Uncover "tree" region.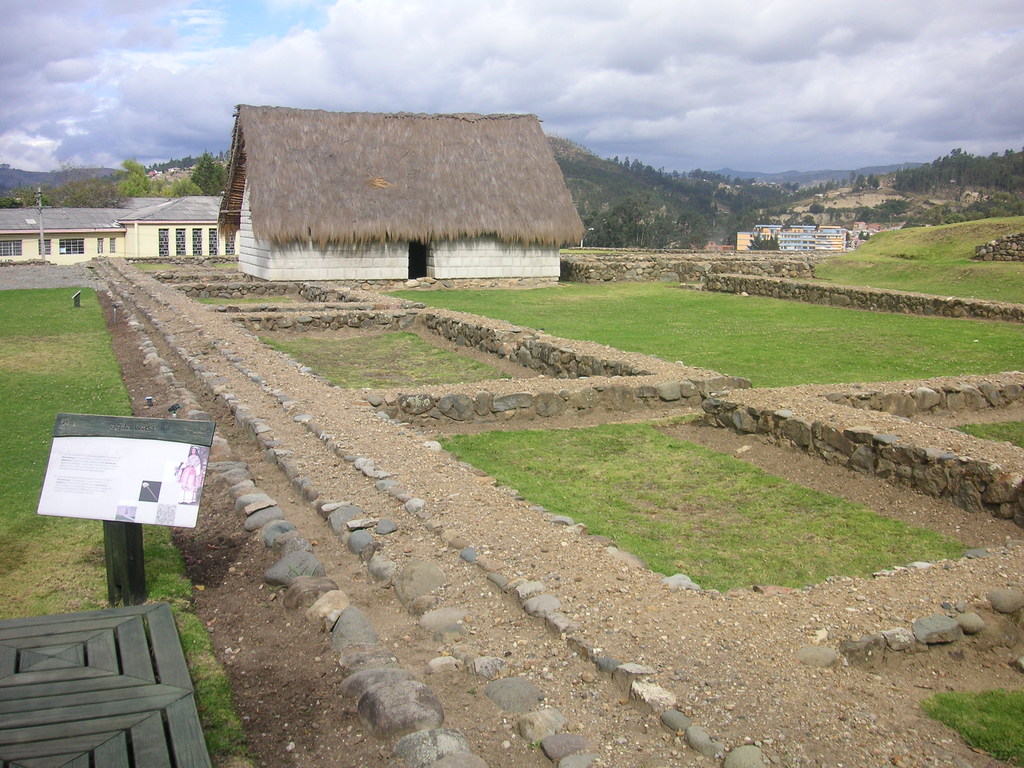
Uncovered: 116, 159, 156, 203.
